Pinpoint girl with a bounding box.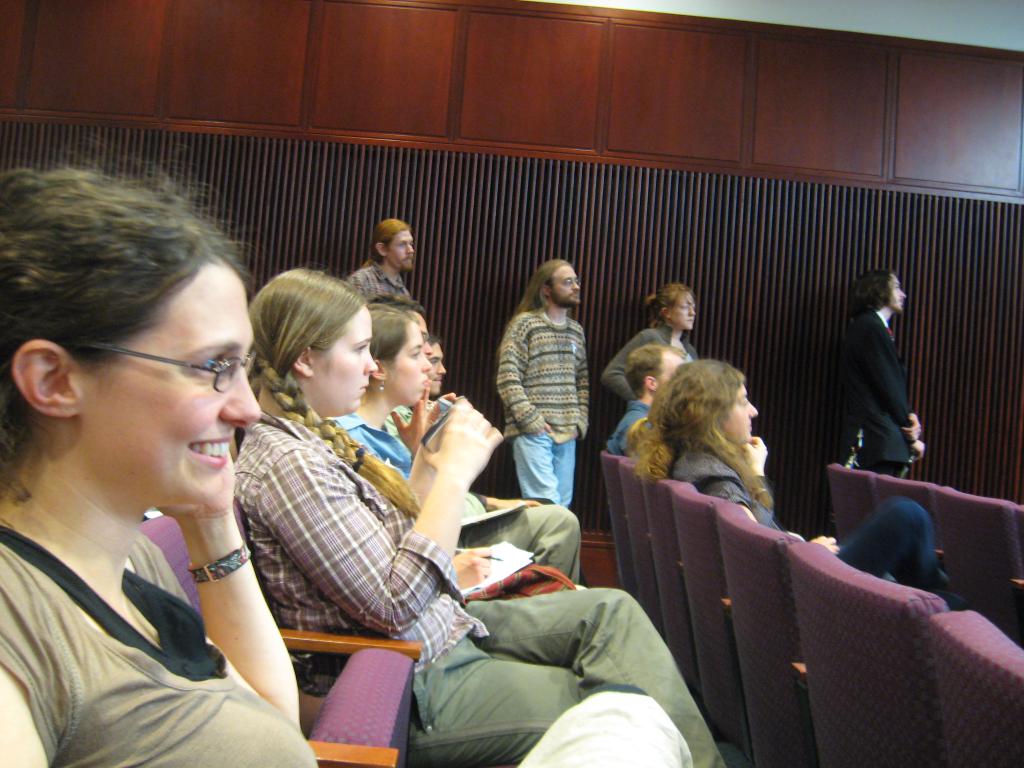
(left=328, top=306, right=580, bottom=586).
